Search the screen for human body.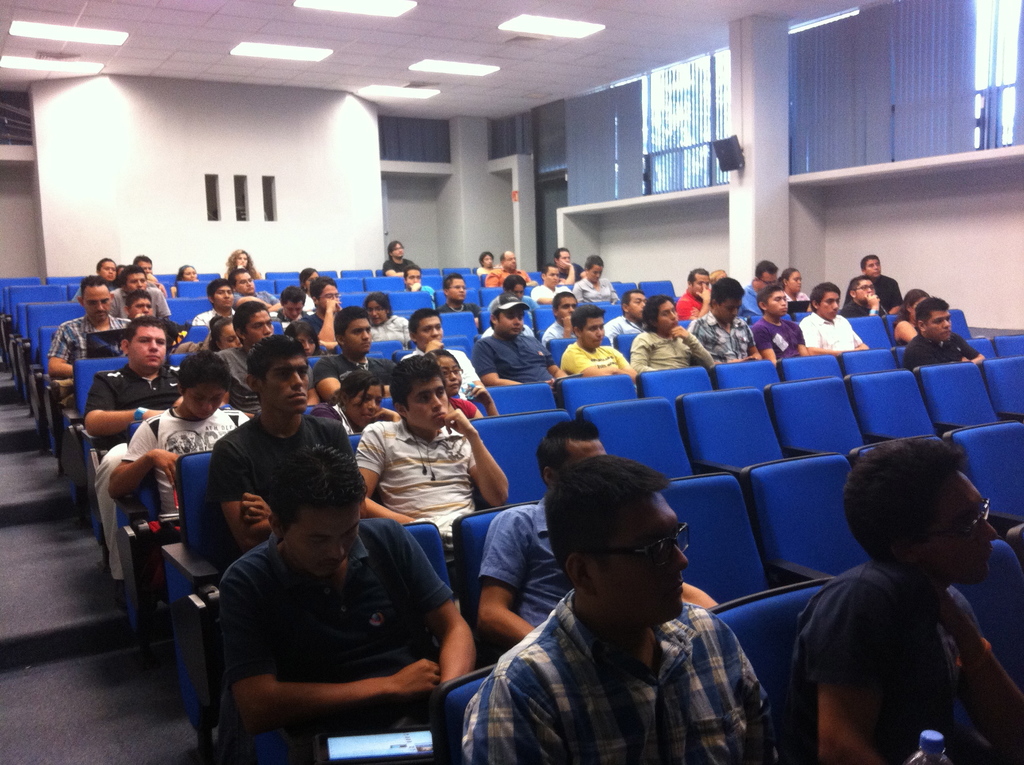
Found at rect(623, 324, 713, 371).
